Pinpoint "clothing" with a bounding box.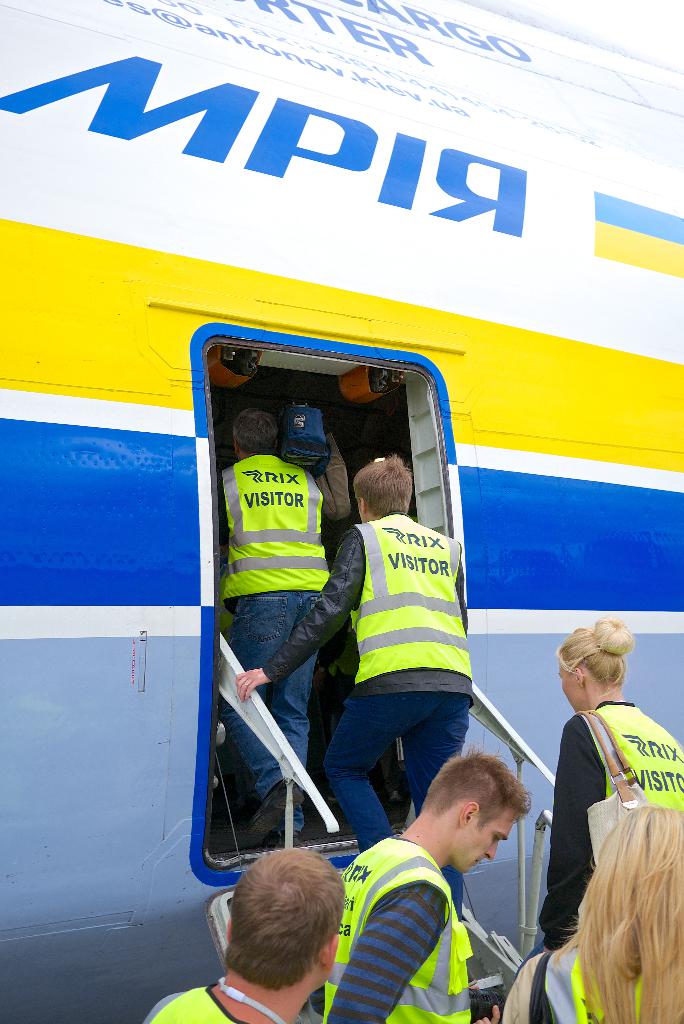
(276, 517, 460, 724).
